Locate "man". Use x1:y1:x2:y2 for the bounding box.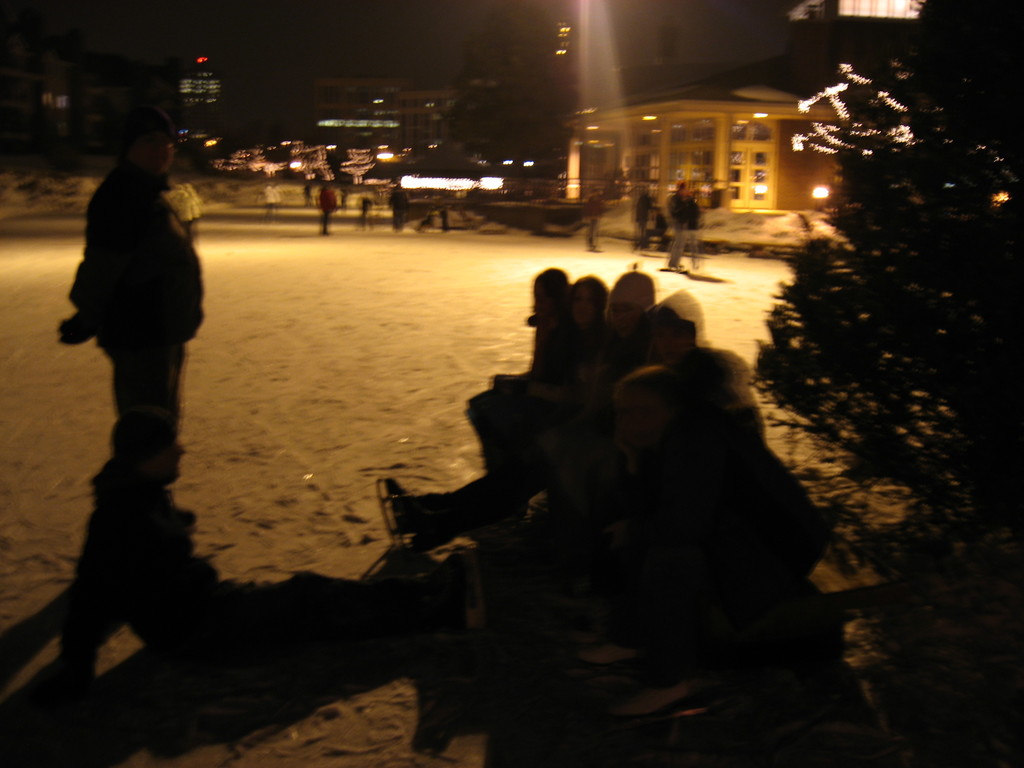
50:105:209:500.
